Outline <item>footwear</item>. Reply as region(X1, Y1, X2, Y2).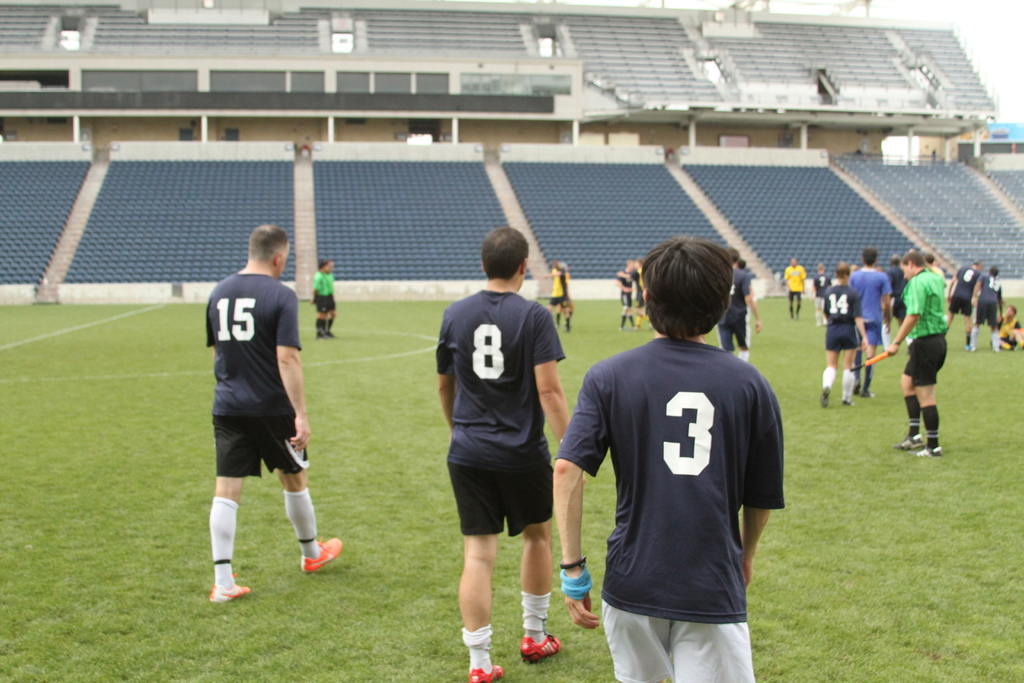
region(519, 630, 561, 662).
